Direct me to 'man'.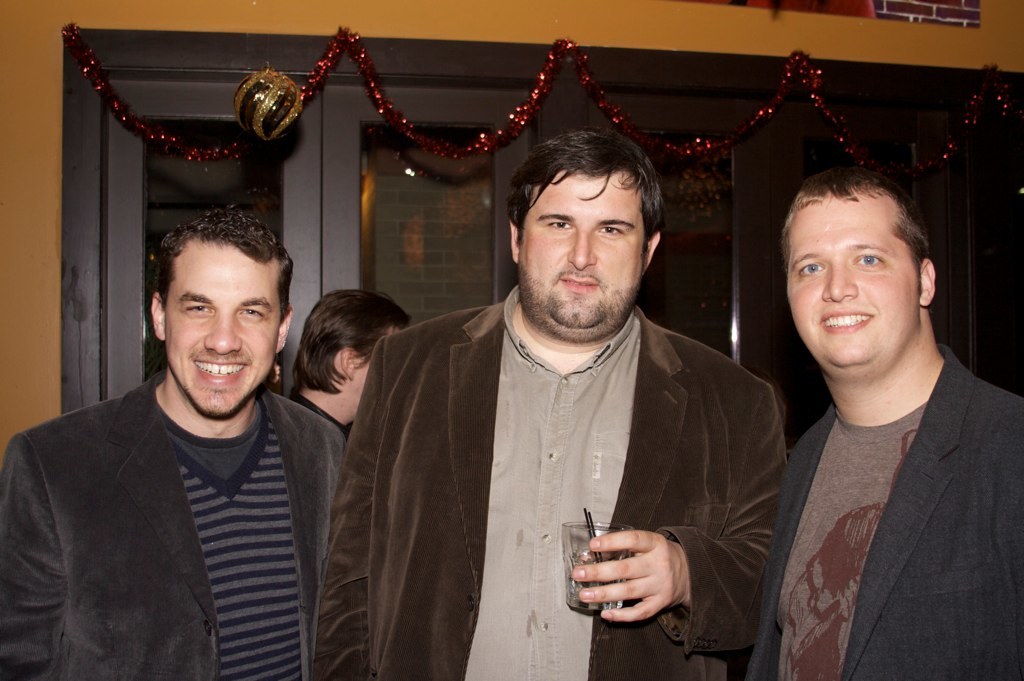
Direction: bbox=(315, 132, 788, 680).
